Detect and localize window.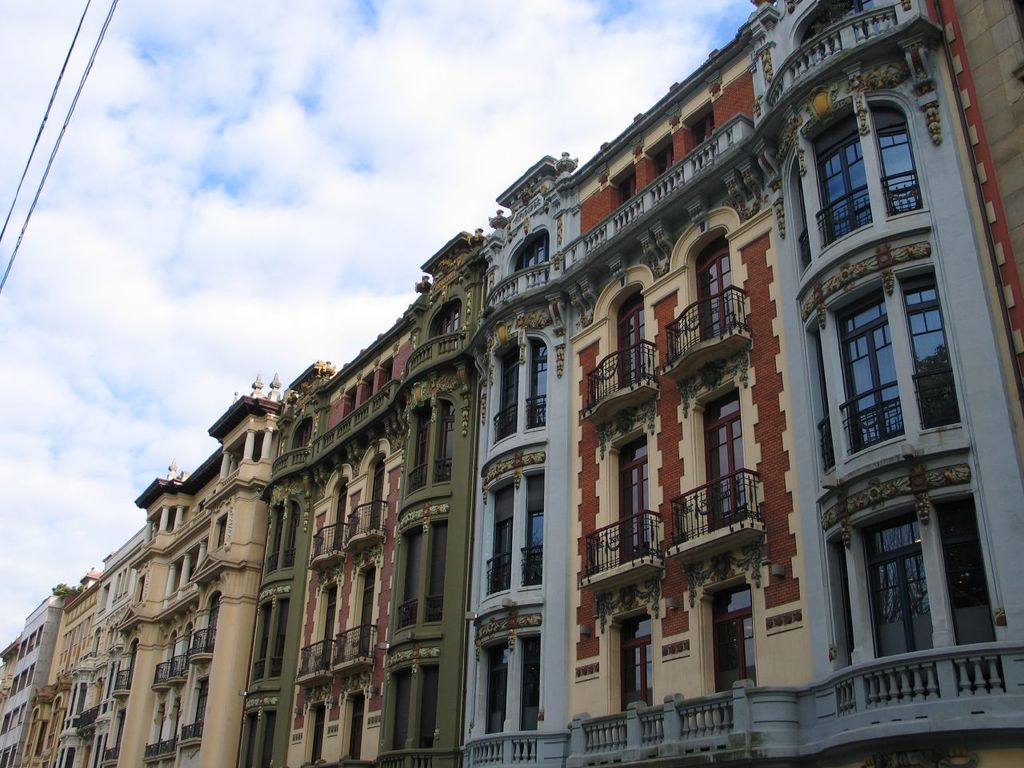
Localized at bbox=(814, 490, 1010, 718).
